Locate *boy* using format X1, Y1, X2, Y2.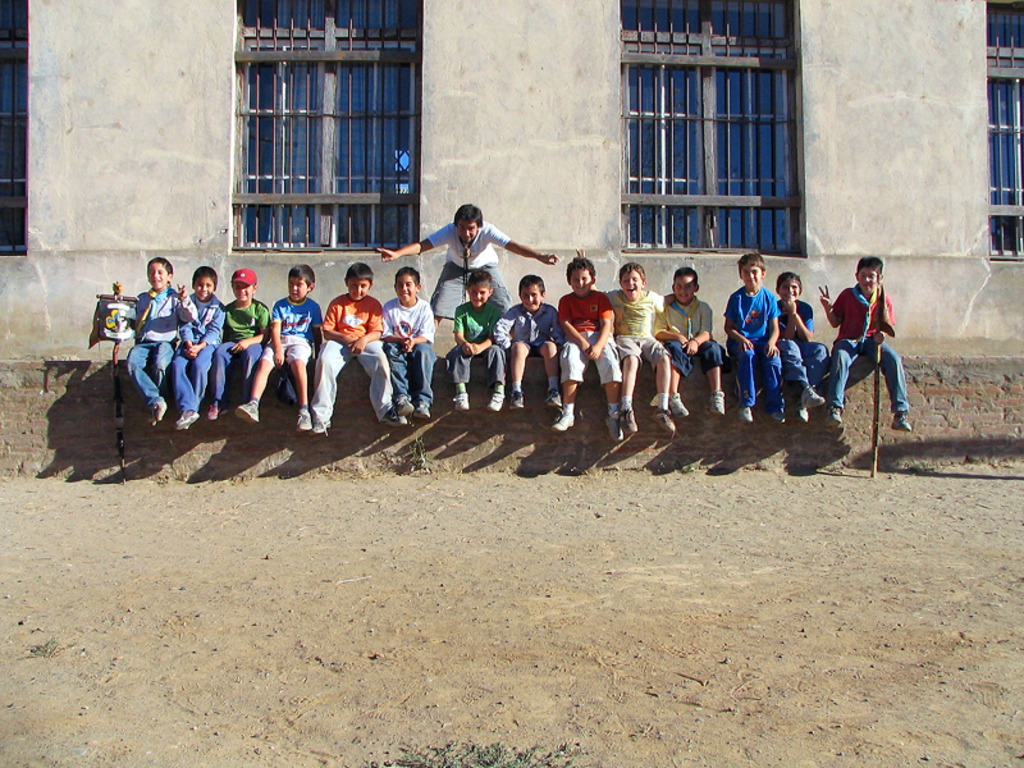
236, 266, 325, 434.
